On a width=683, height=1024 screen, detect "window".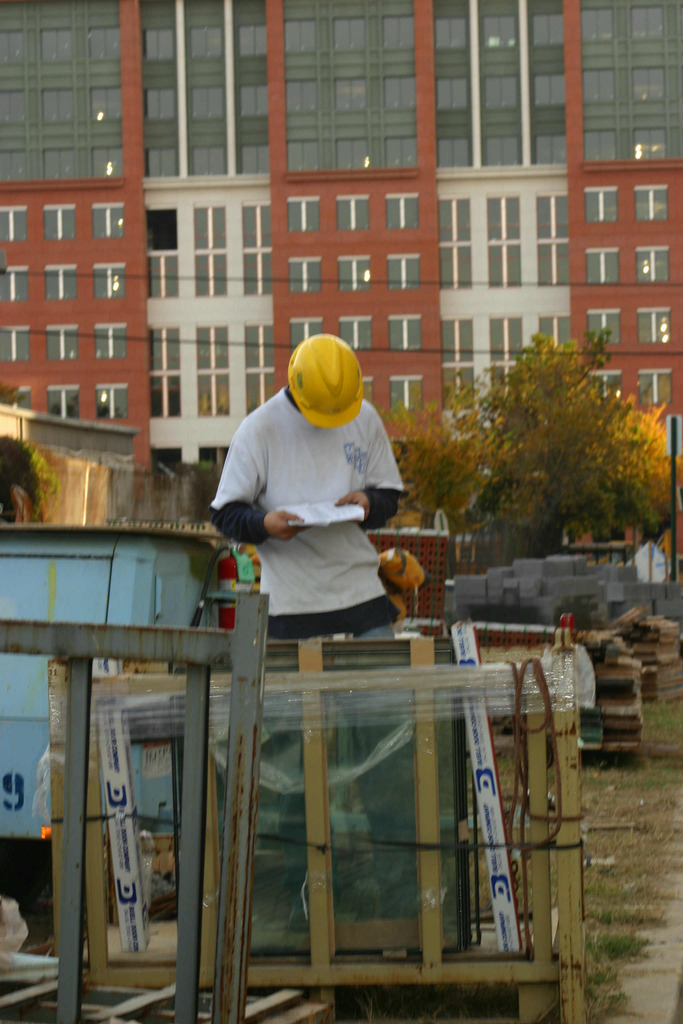
detection(388, 378, 425, 416).
